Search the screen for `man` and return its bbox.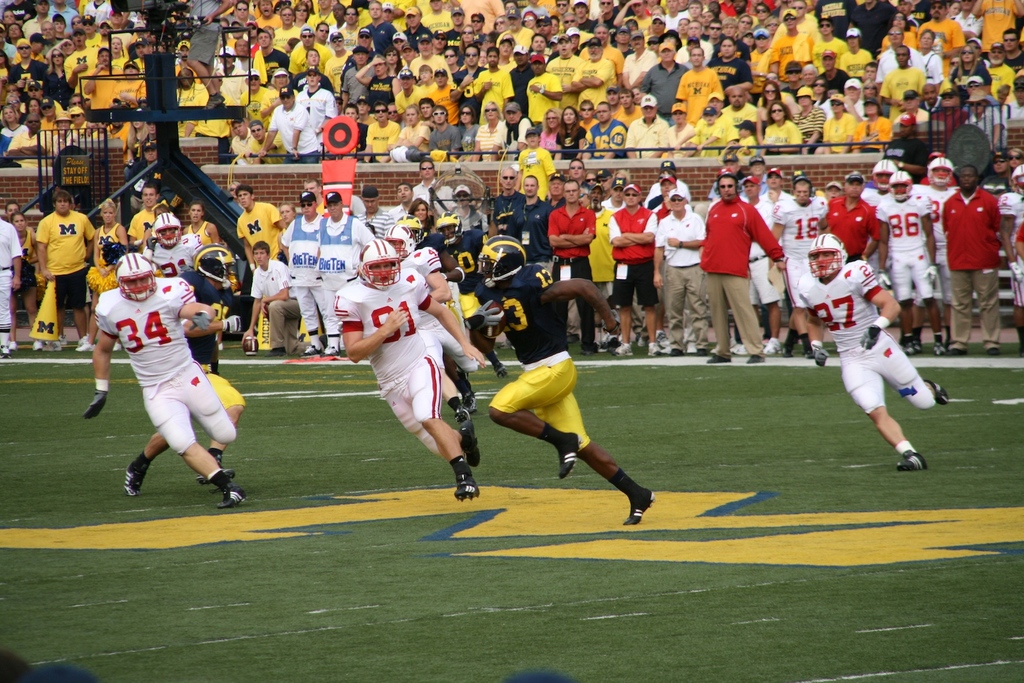
Found: select_region(328, 239, 497, 496).
